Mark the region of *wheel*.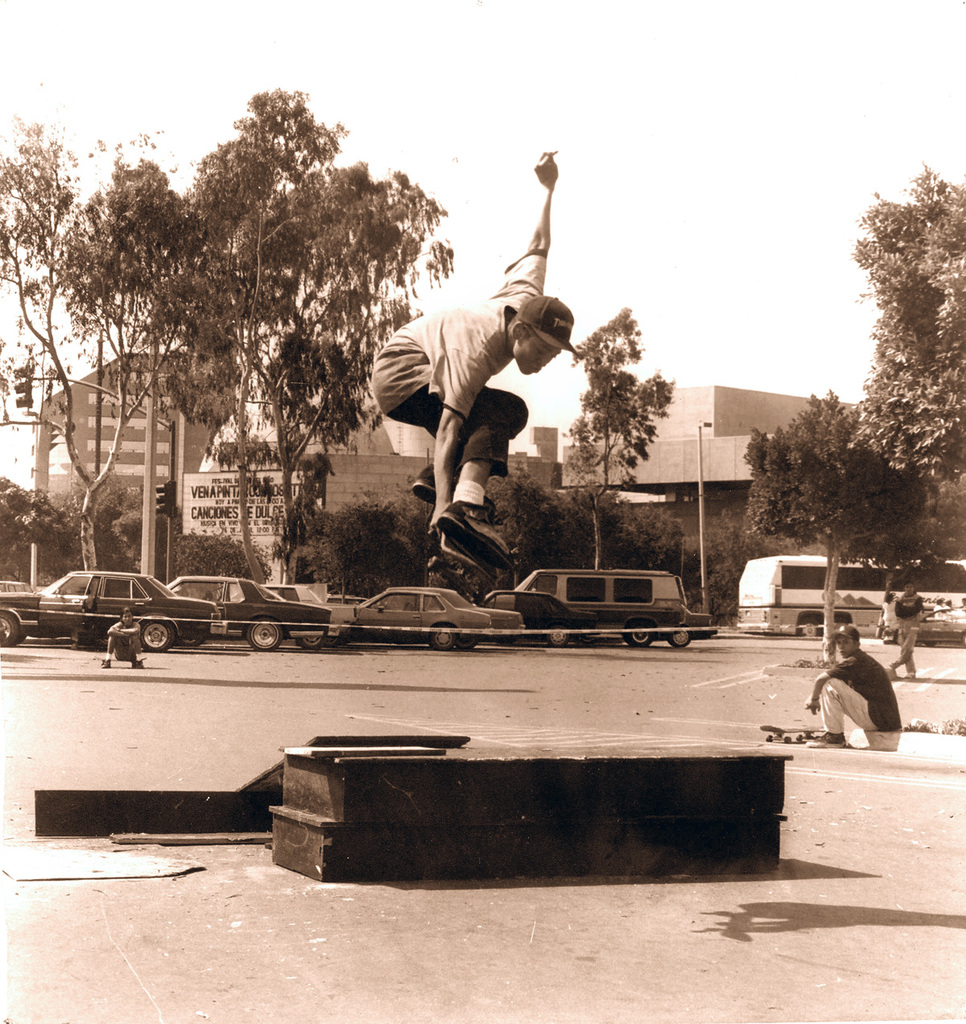
Region: region(794, 733, 803, 743).
